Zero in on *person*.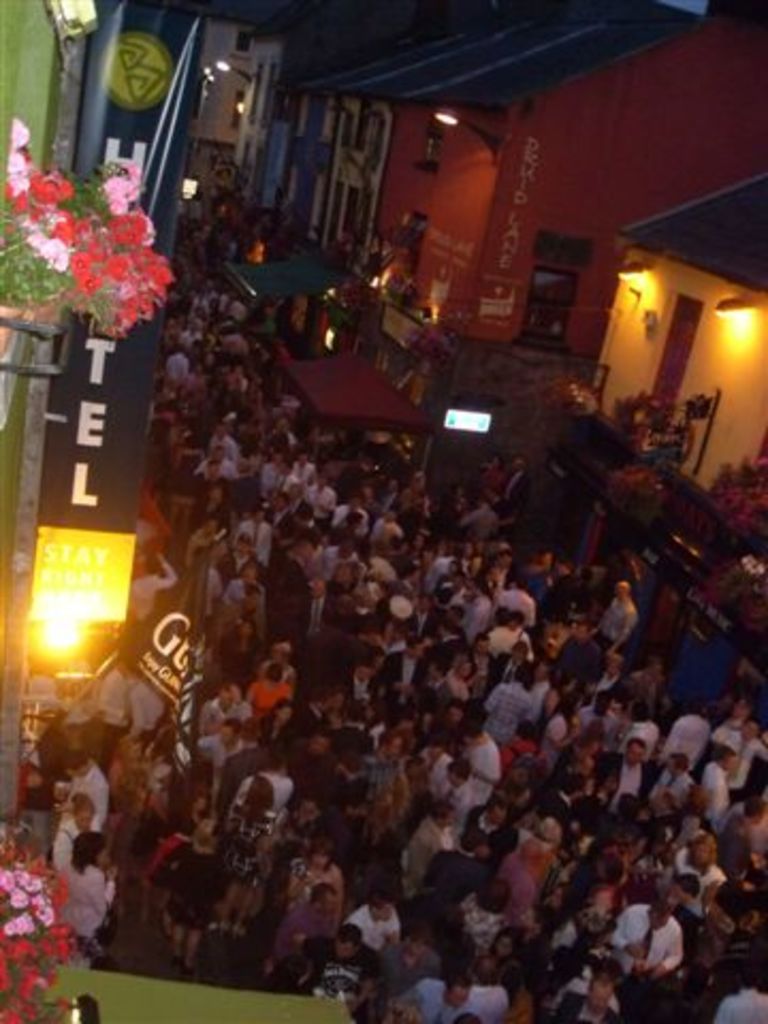
Zeroed in: [233,749,294,817].
